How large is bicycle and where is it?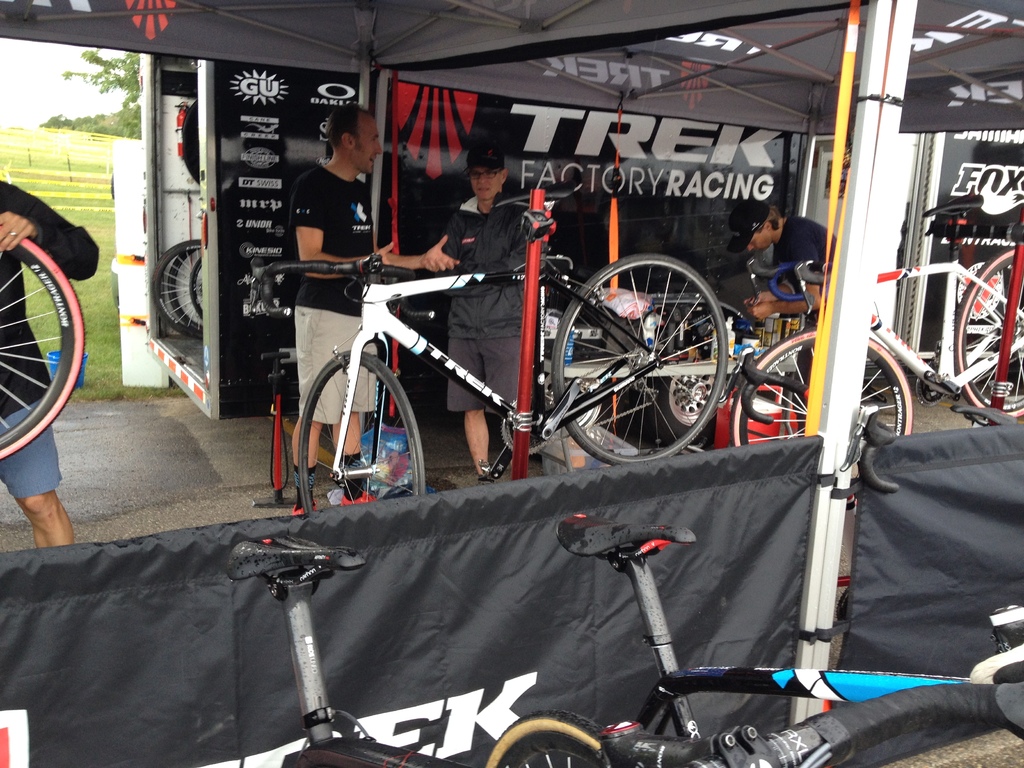
Bounding box: pyautogui.locateOnScreen(268, 189, 740, 508).
